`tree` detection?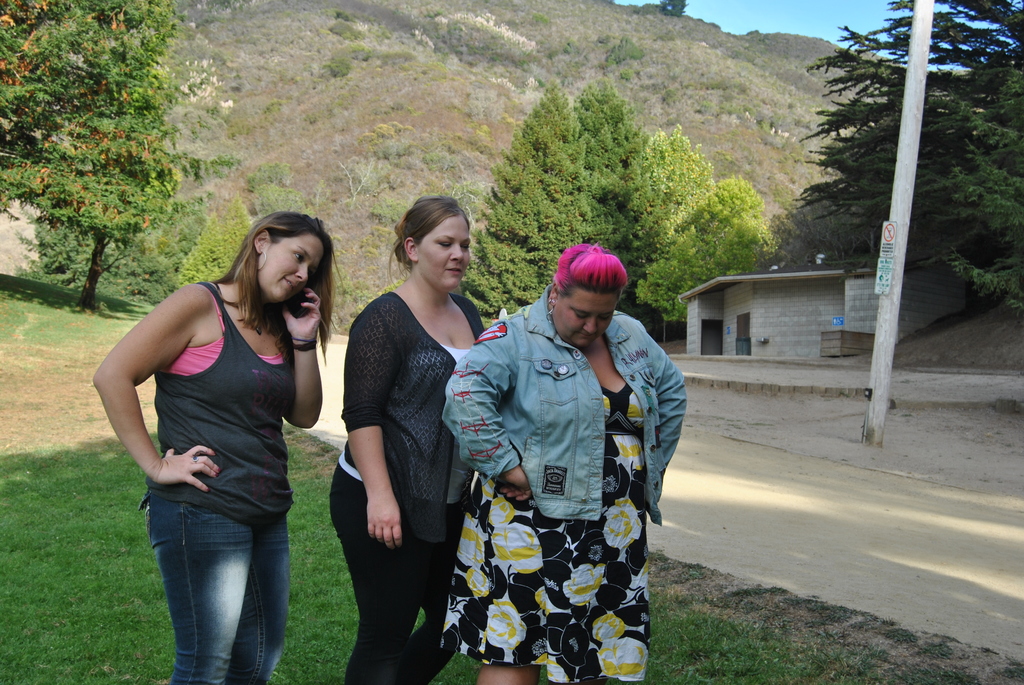
x1=794 y1=0 x2=1023 y2=308
